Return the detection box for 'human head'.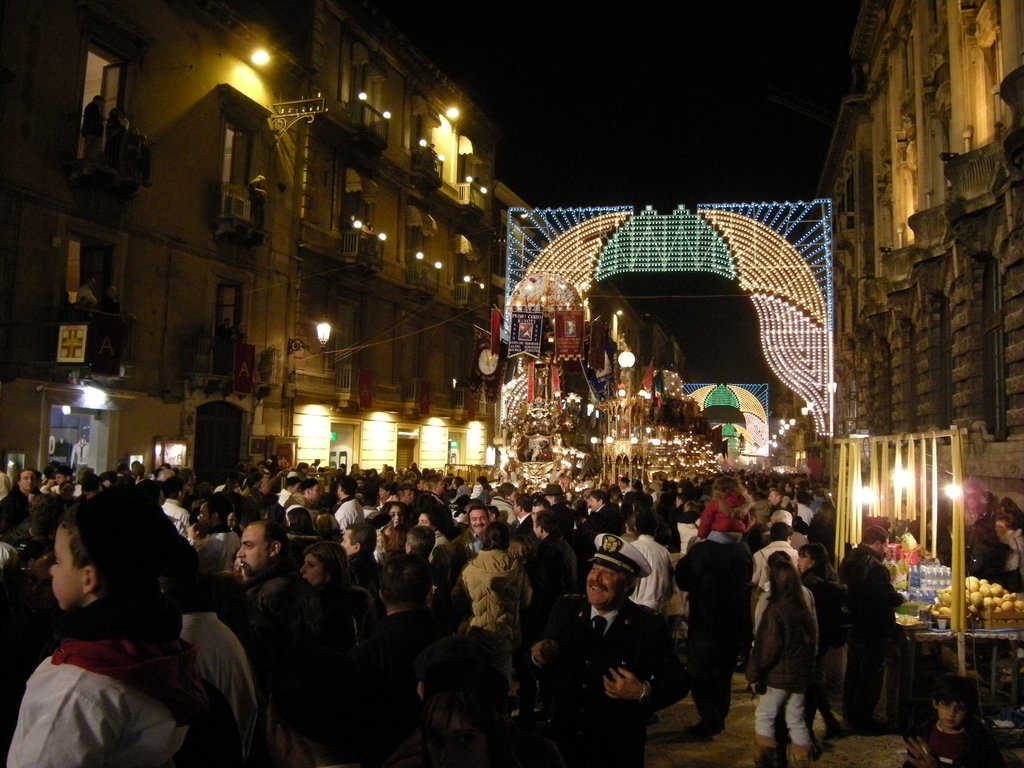
(813, 488, 824, 498).
